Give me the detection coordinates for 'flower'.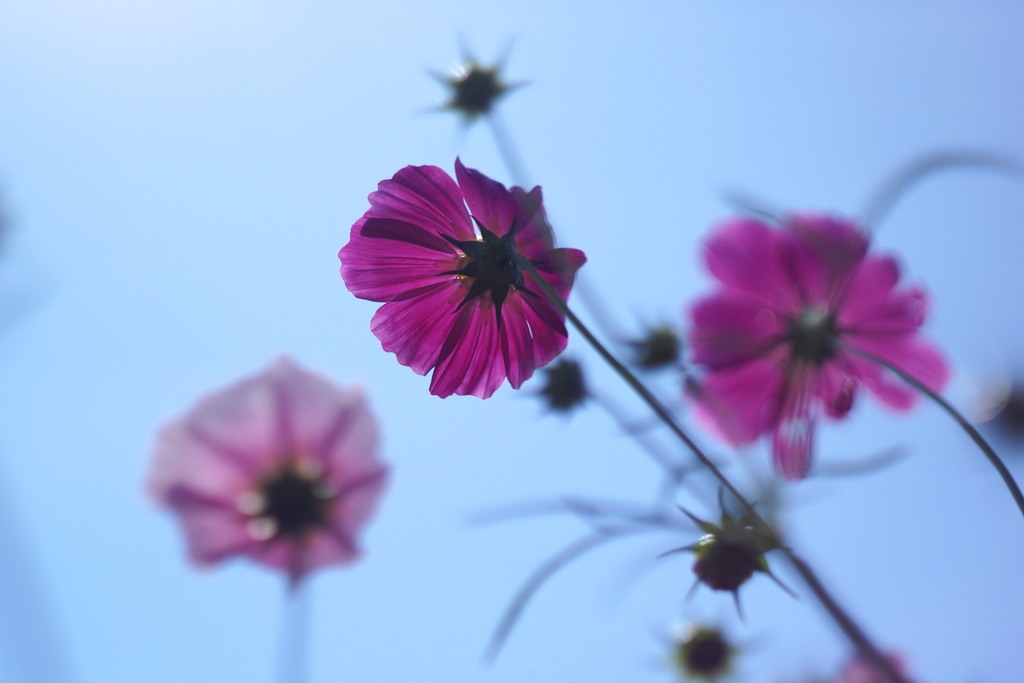
{"left": 686, "top": 206, "right": 948, "bottom": 480}.
